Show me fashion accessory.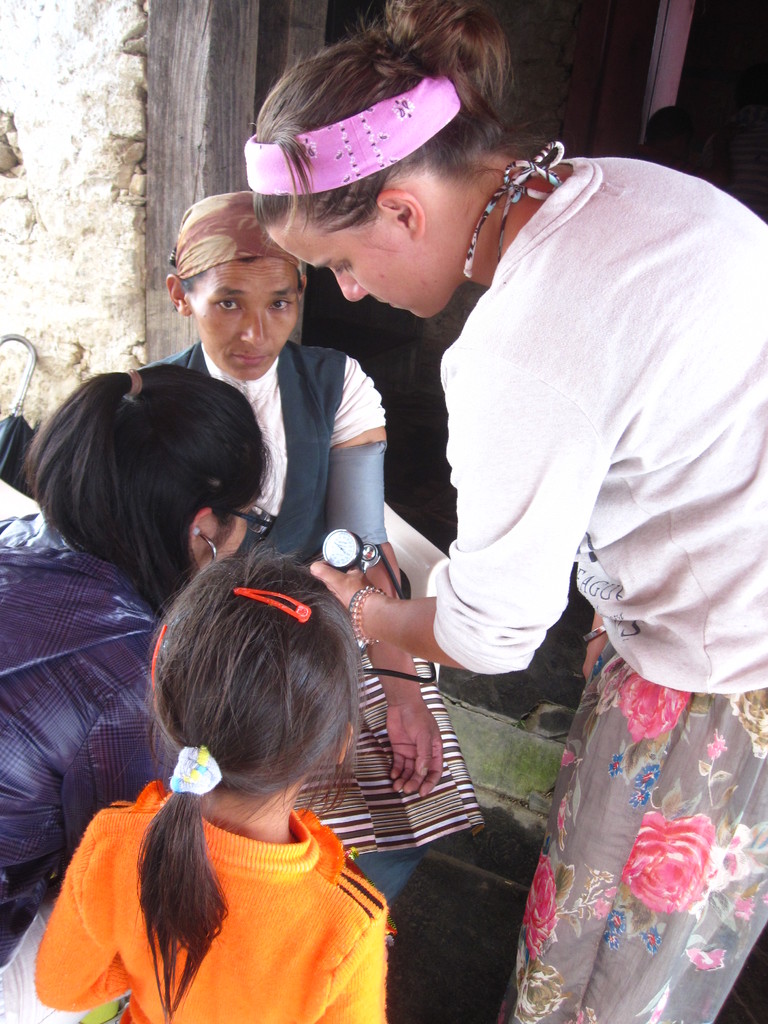
fashion accessory is here: bbox(235, 592, 314, 628).
